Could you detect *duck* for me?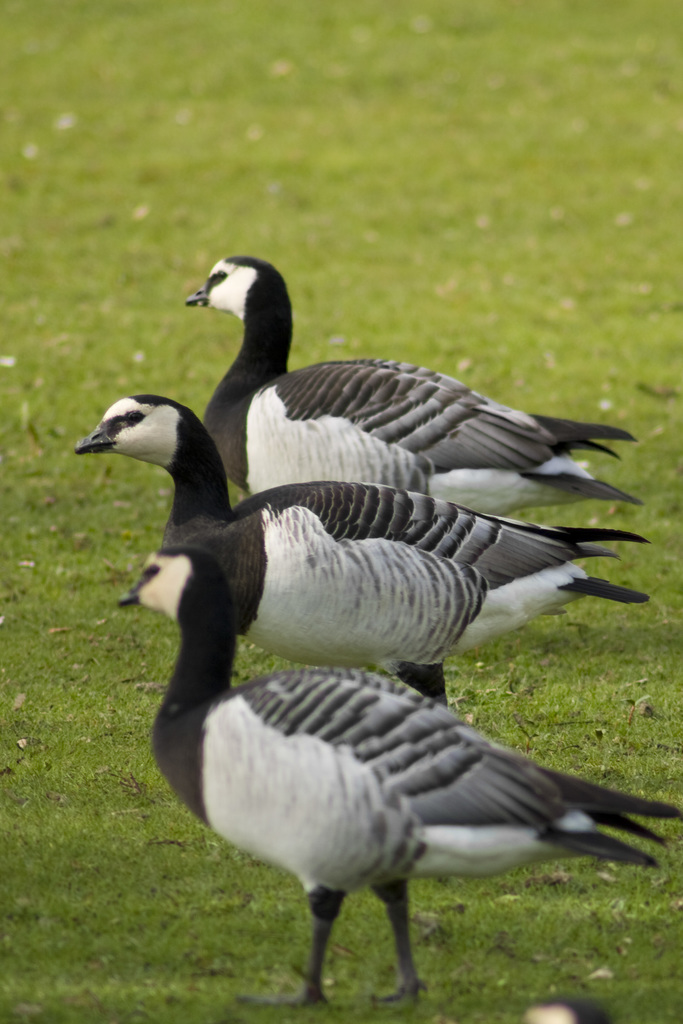
Detection result: rect(82, 397, 599, 712).
